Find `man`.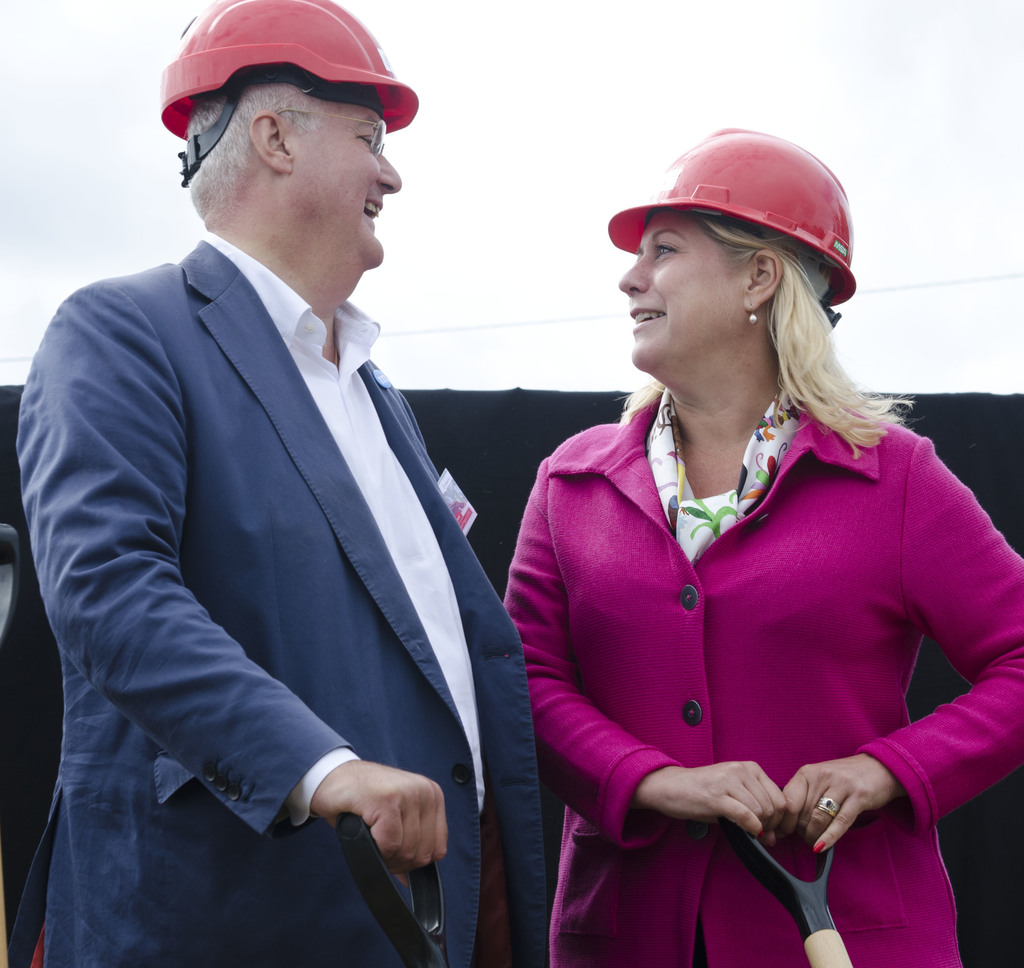
box(7, 12, 562, 967).
